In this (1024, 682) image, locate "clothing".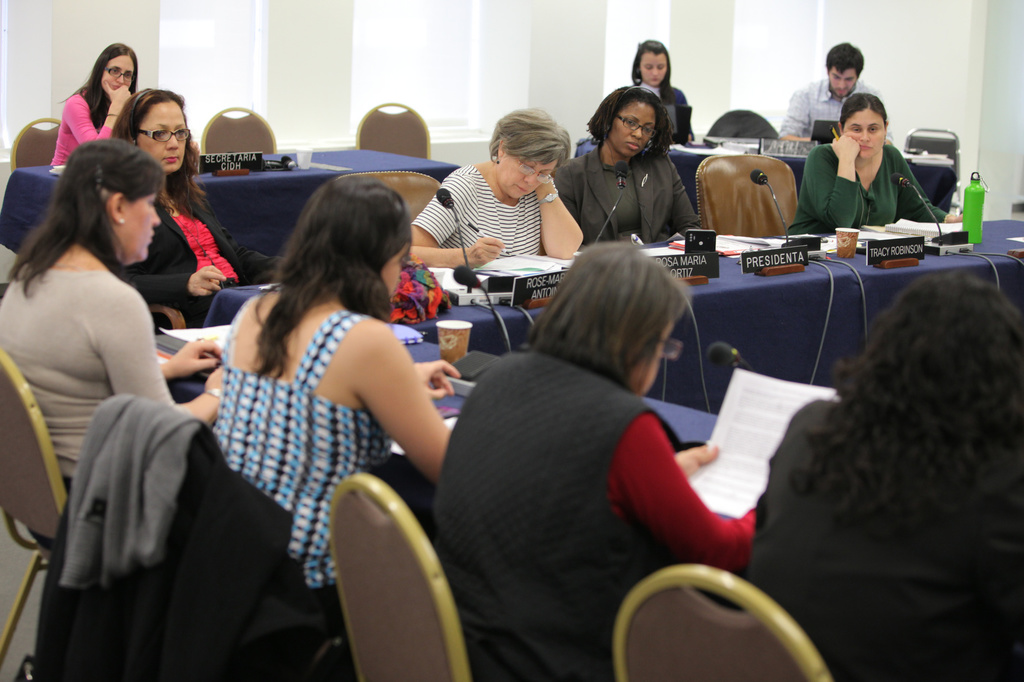
Bounding box: <bbox>786, 143, 952, 236</bbox>.
